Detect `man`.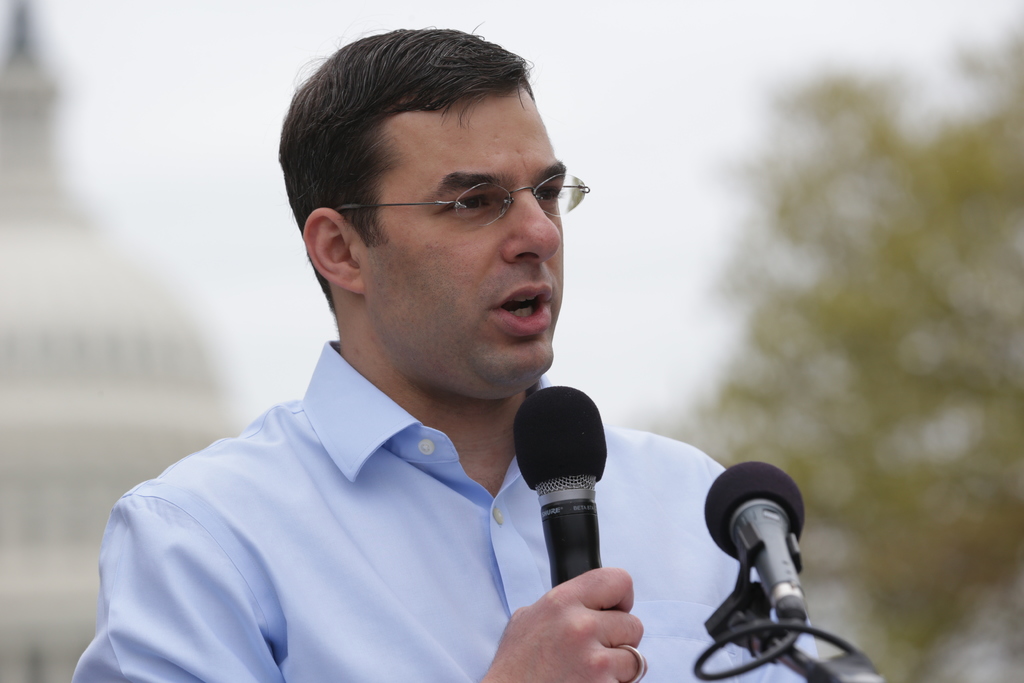
Detected at crop(63, 26, 815, 682).
